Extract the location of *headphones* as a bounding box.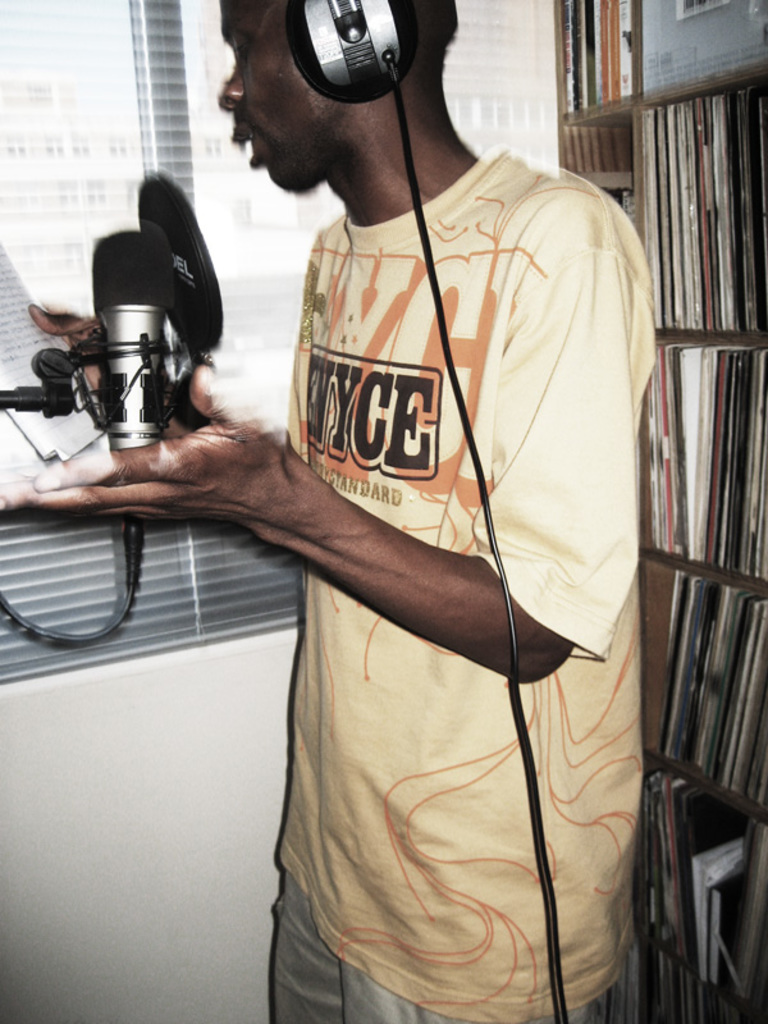
288 0 406 109.
